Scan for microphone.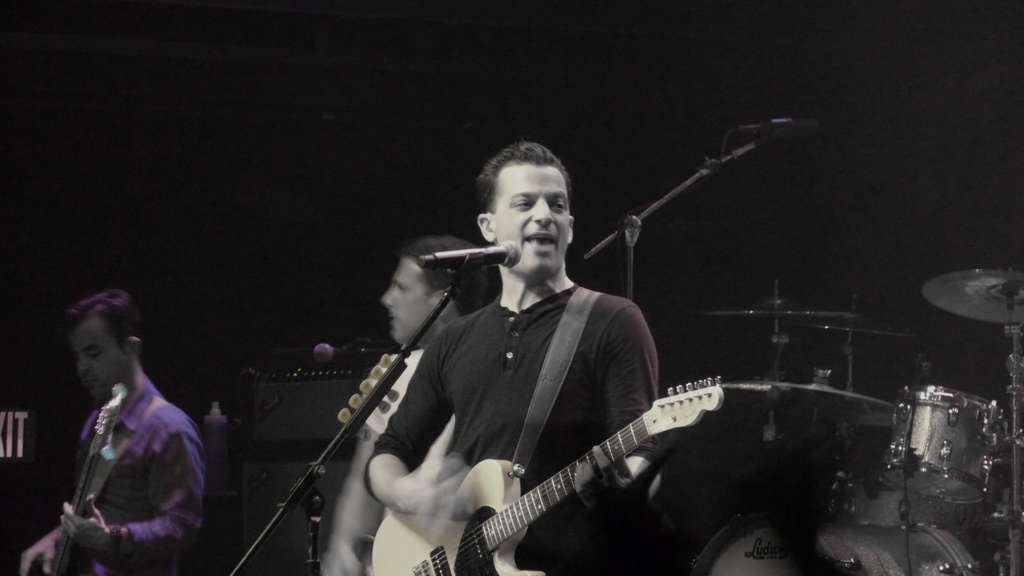
Scan result: [736,121,815,132].
